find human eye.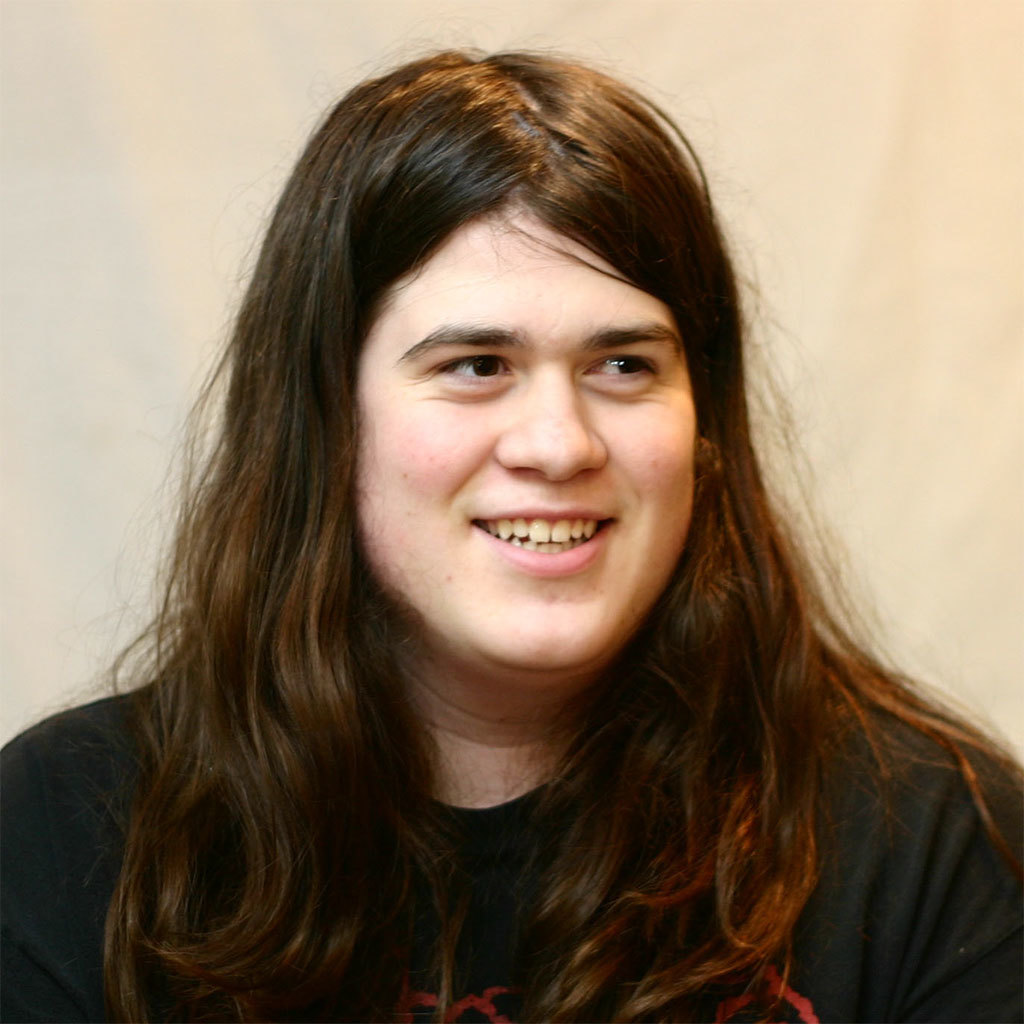
<bbox>405, 327, 532, 425</bbox>.
